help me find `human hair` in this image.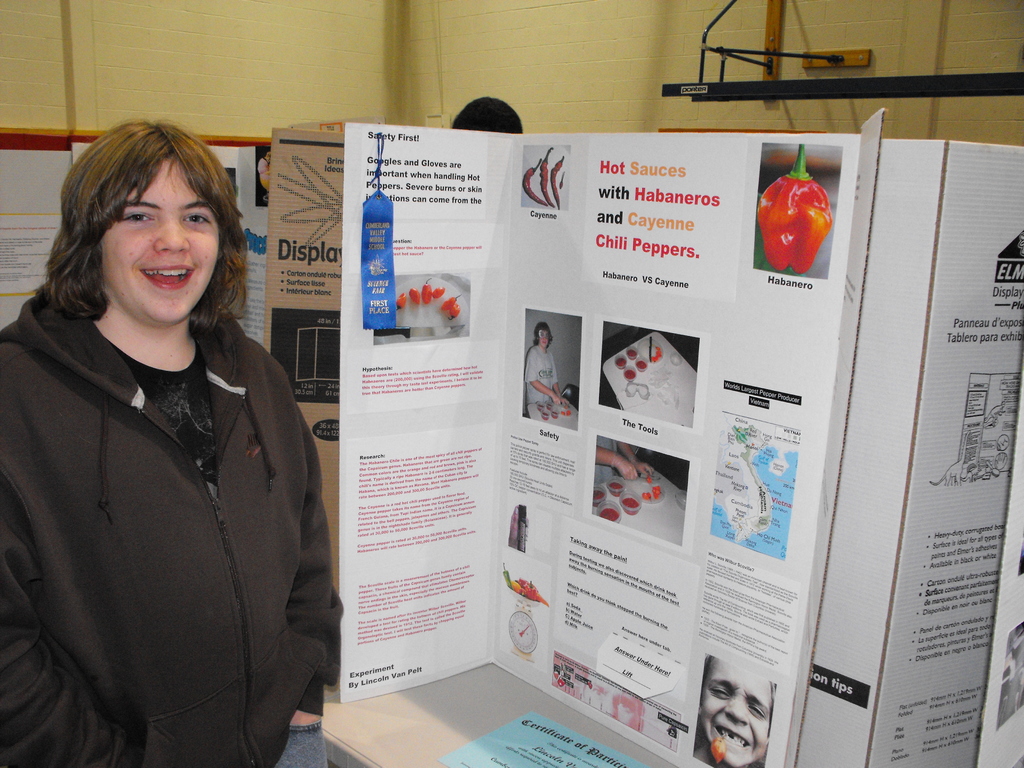
Found it: region(531, 321, 552, 352).
